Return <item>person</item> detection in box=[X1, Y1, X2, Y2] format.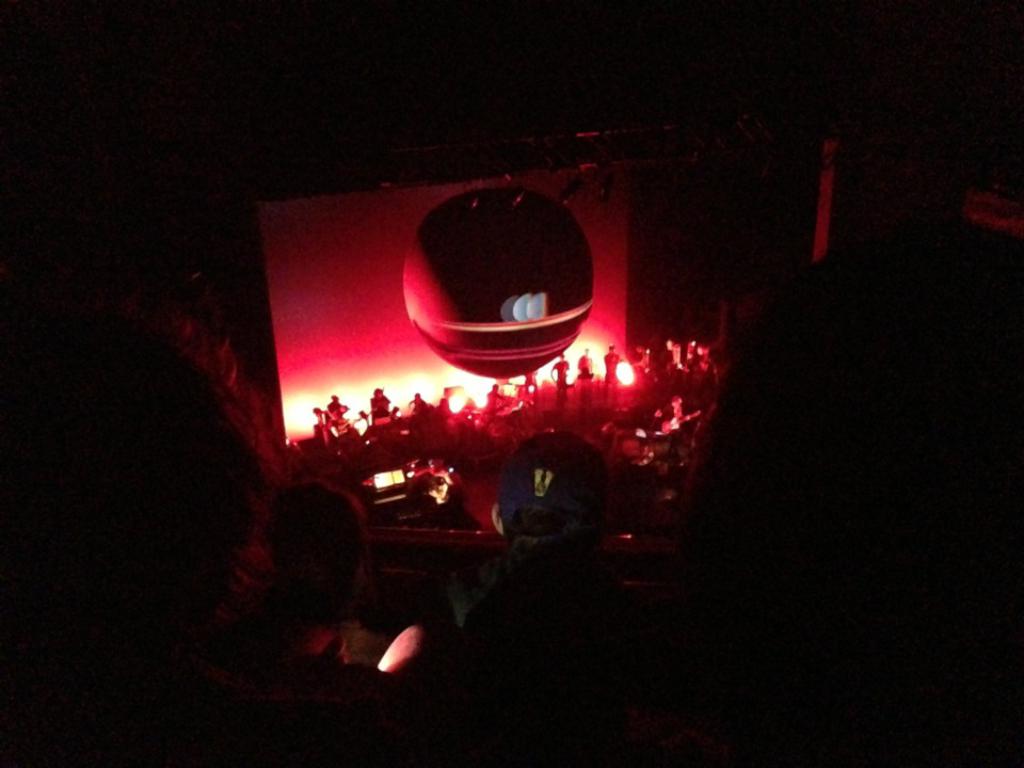
box=[325, 394, 355, 427].
